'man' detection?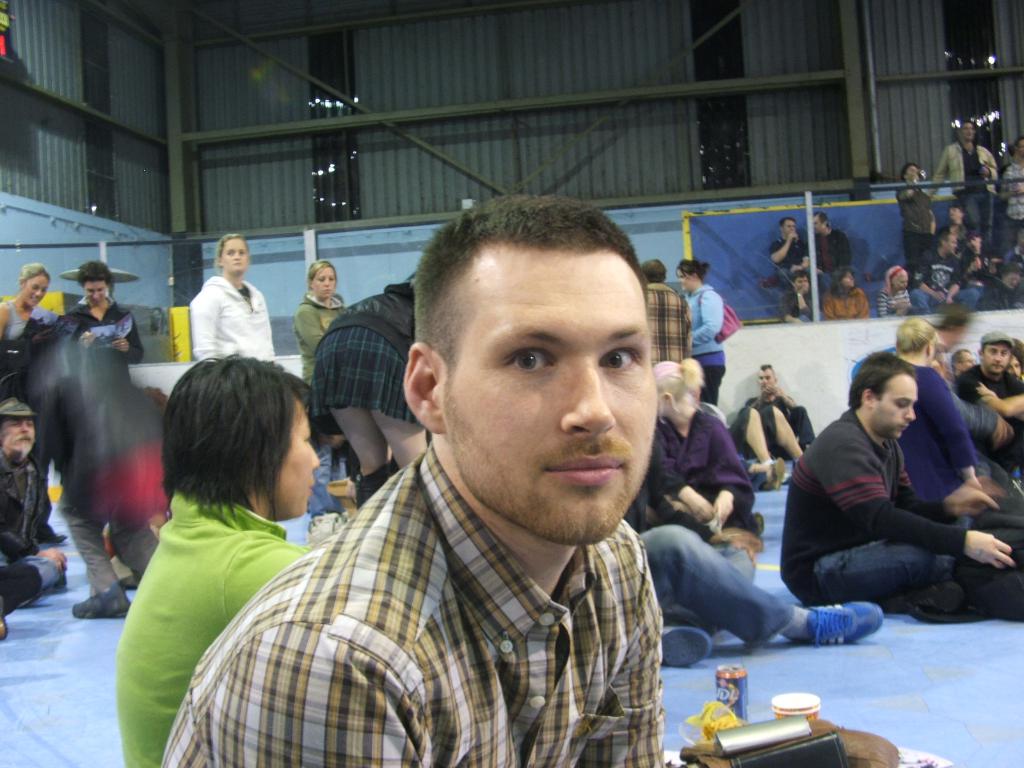
(883,321,1023,495)
